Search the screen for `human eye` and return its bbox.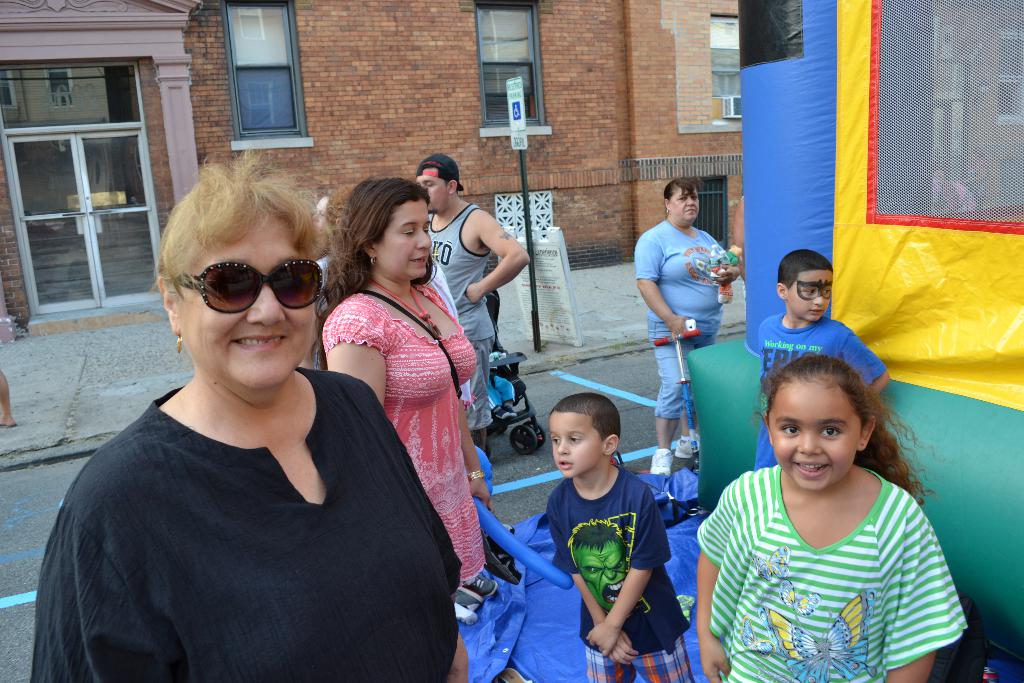
Found: box=[568, 432, 581, 443].
